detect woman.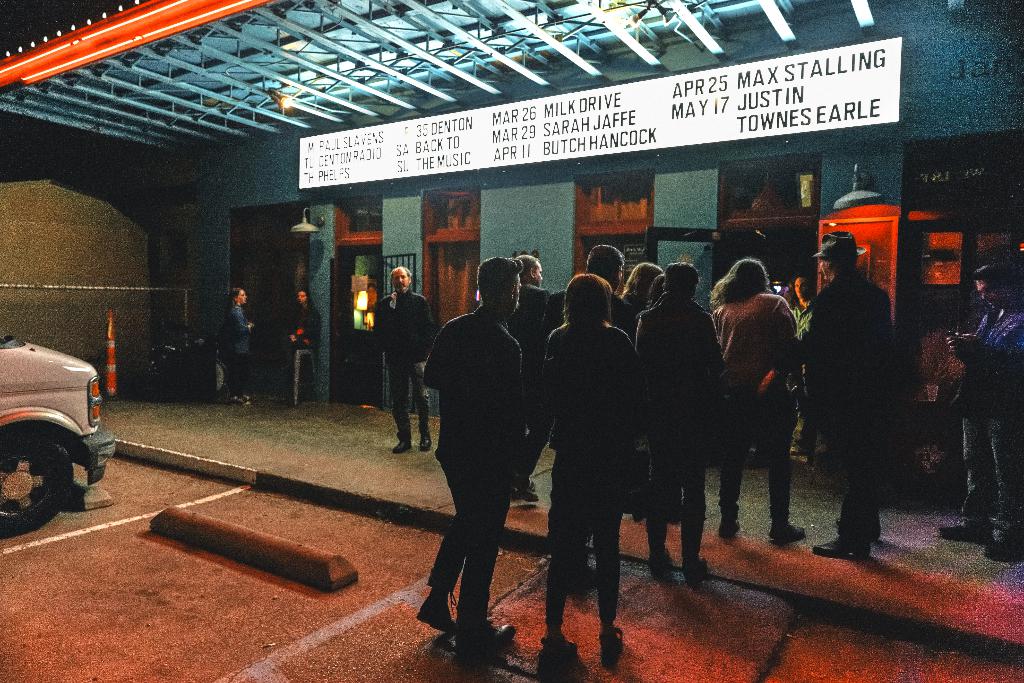
Detected at x1=783 y1=272 x2=822 y2=461.
